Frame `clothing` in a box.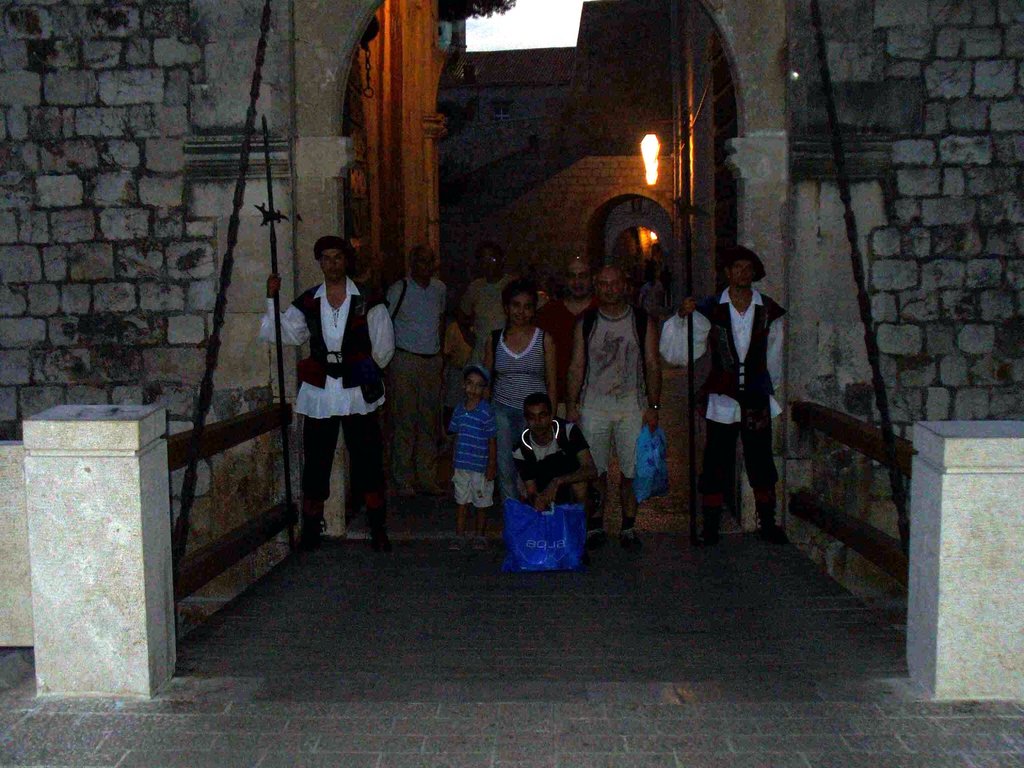
select_region(445, 399, 499, 512).
